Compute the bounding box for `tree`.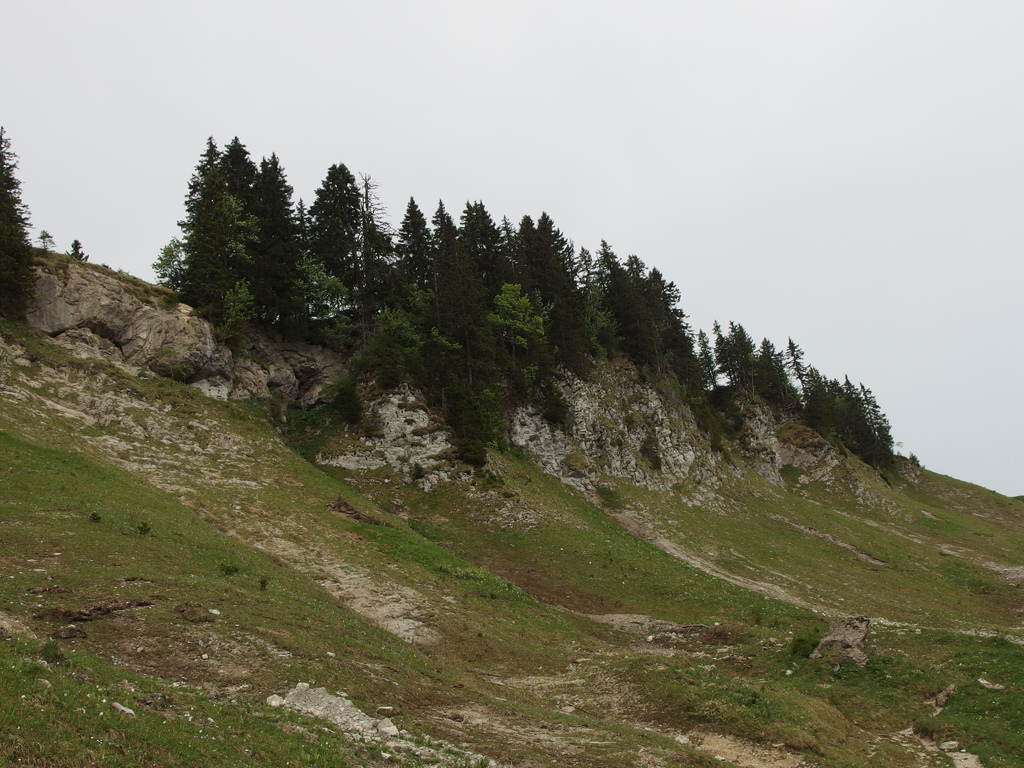
{"x1": 0, "y1": 102, "x2": 46, "y2": 335}.
